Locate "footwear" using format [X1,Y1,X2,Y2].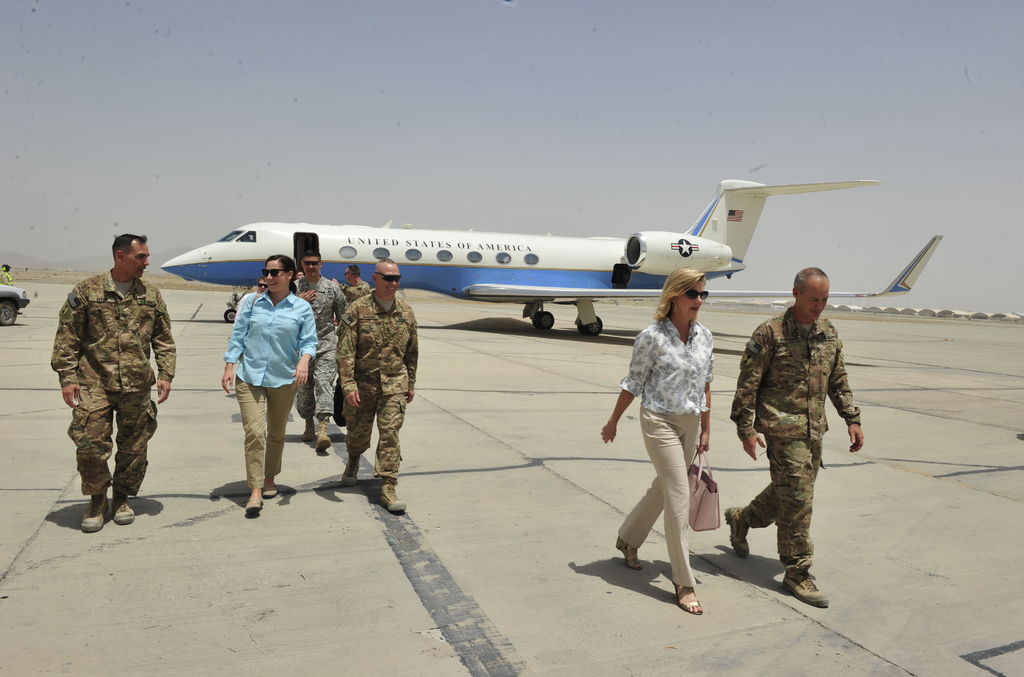
[79,495,110,531].
